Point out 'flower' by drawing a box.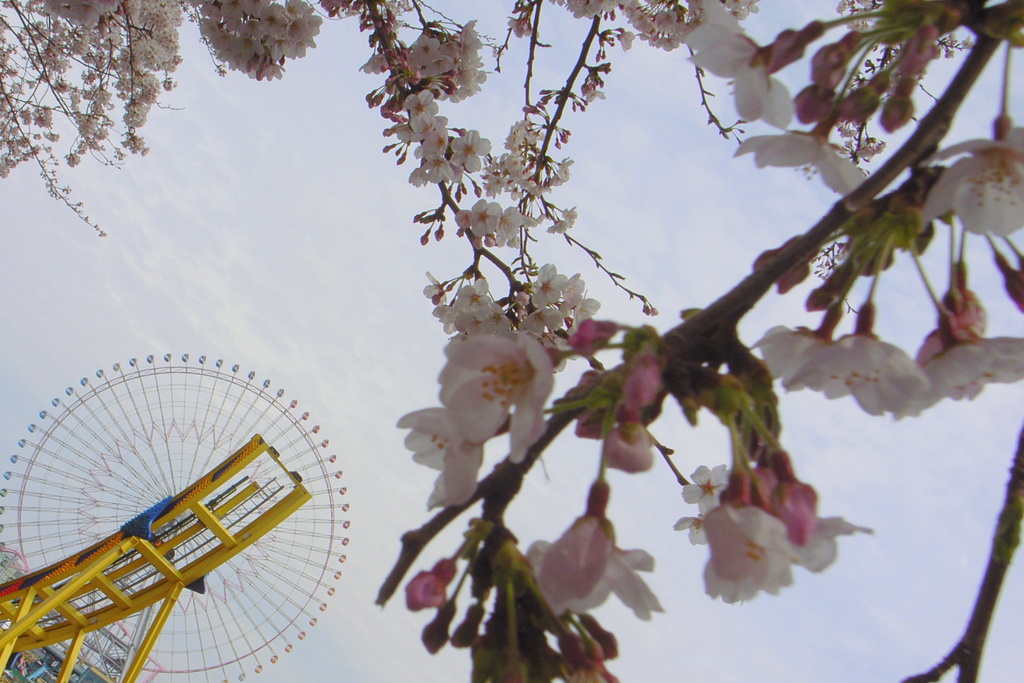
<bbox>737, 120, 871, 193</bbox>.
